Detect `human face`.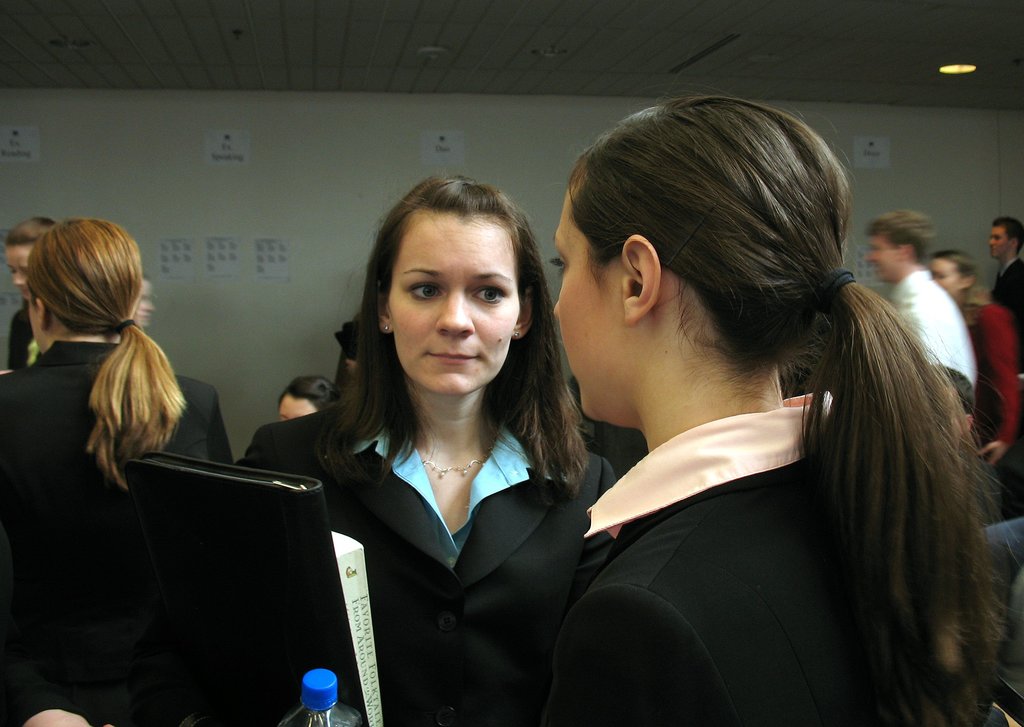
Detected at x1=386 y1=220 x2=521 y2=396.
